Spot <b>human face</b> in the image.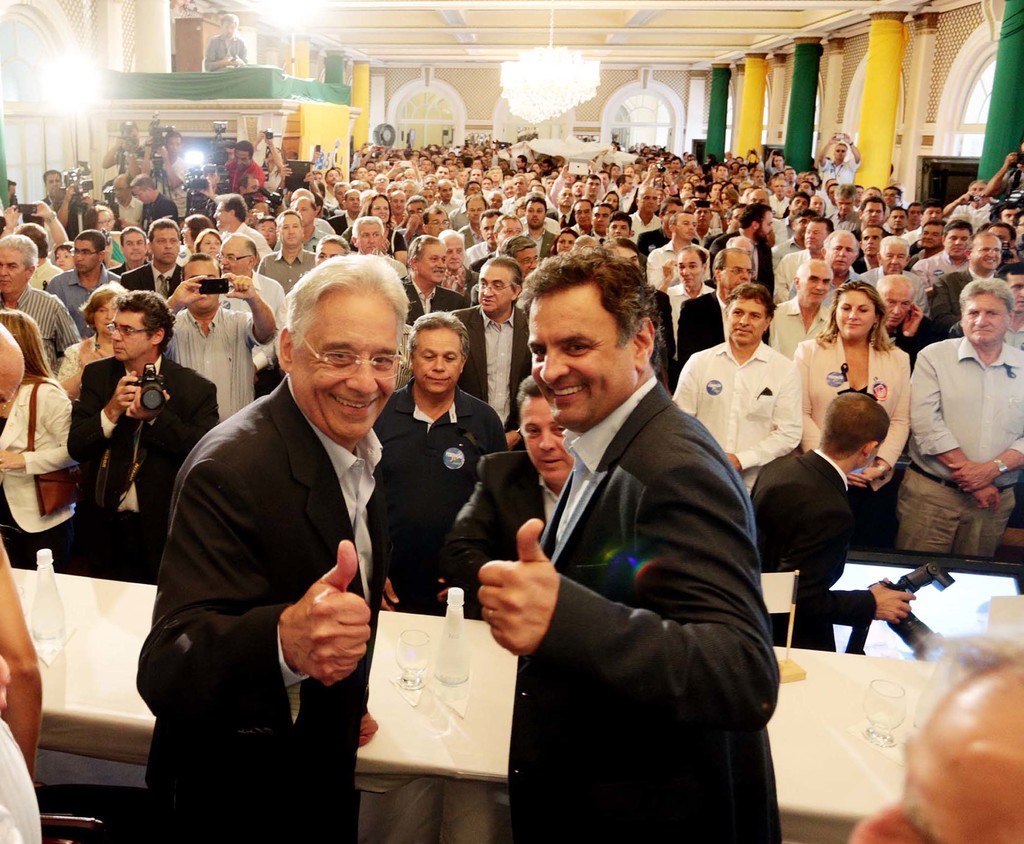
<b>human face</b> found at [left=805, top=222, right=827, bottom=246].
